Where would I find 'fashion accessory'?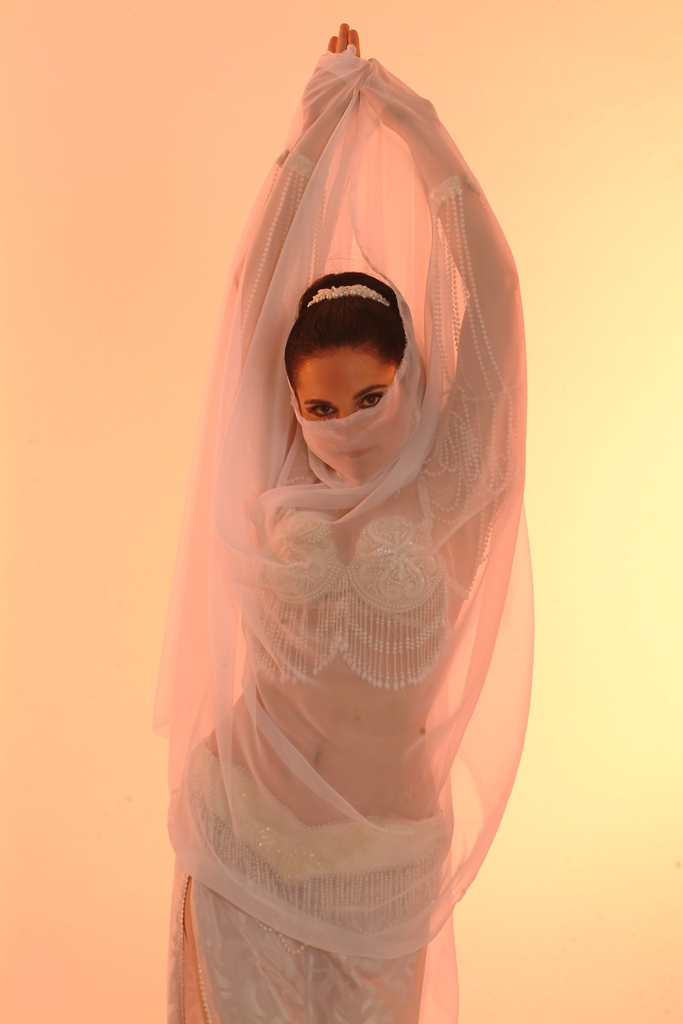
At x1=302 y1=283 x2=386 y2=305.
